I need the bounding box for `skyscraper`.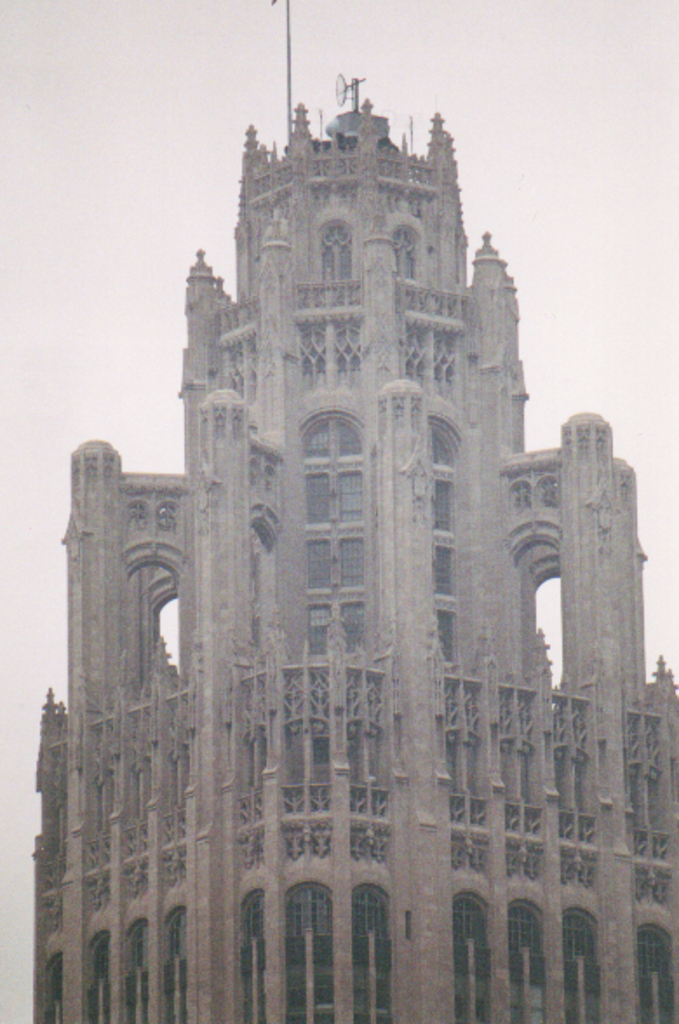
Here it is: <box>0,73,677,1022</box>.
